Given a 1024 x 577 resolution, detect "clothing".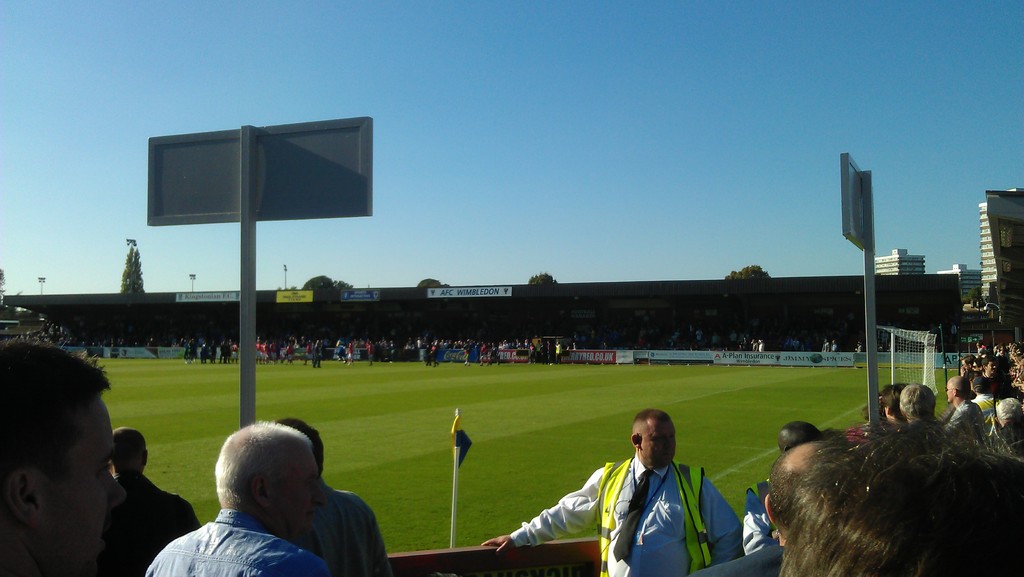
295:484:394:576.
